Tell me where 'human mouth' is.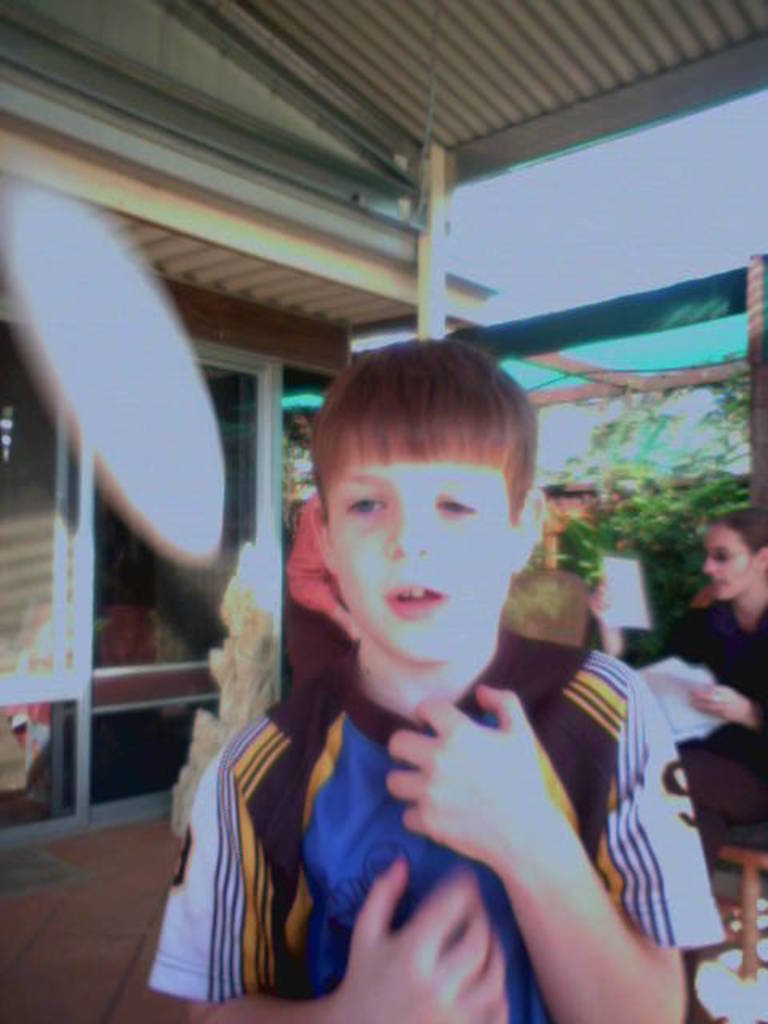
'human mouth' is at select_region(706, 571, 728, 594).
